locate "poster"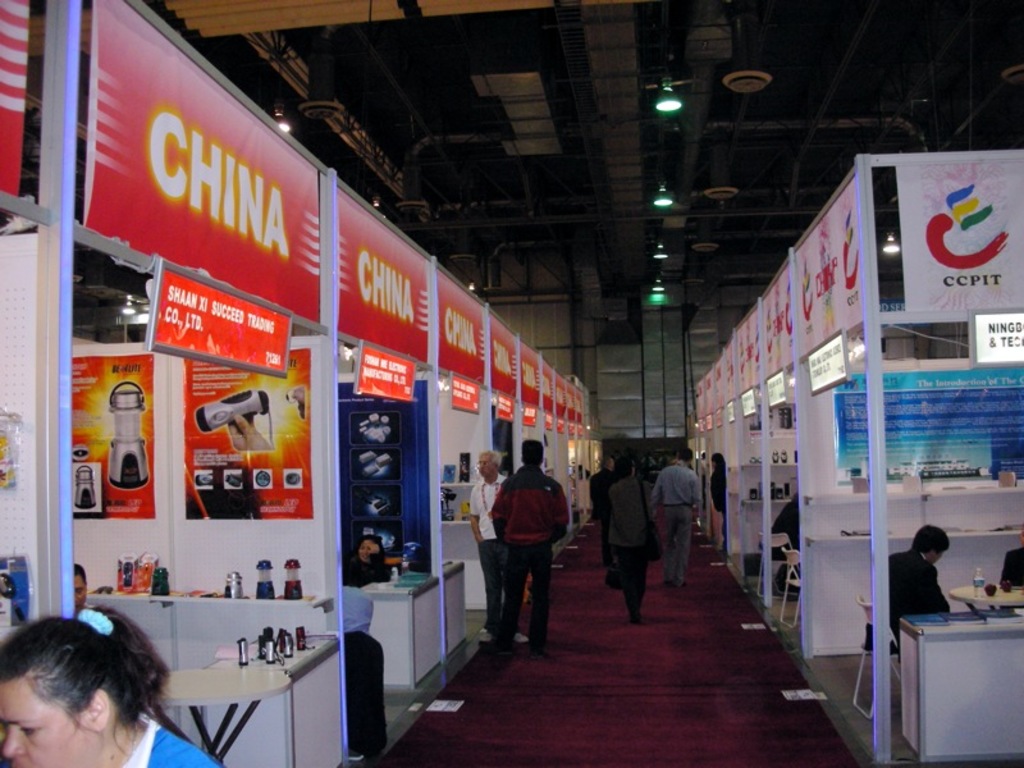
left=180, top=343, right=314, bottom=520
